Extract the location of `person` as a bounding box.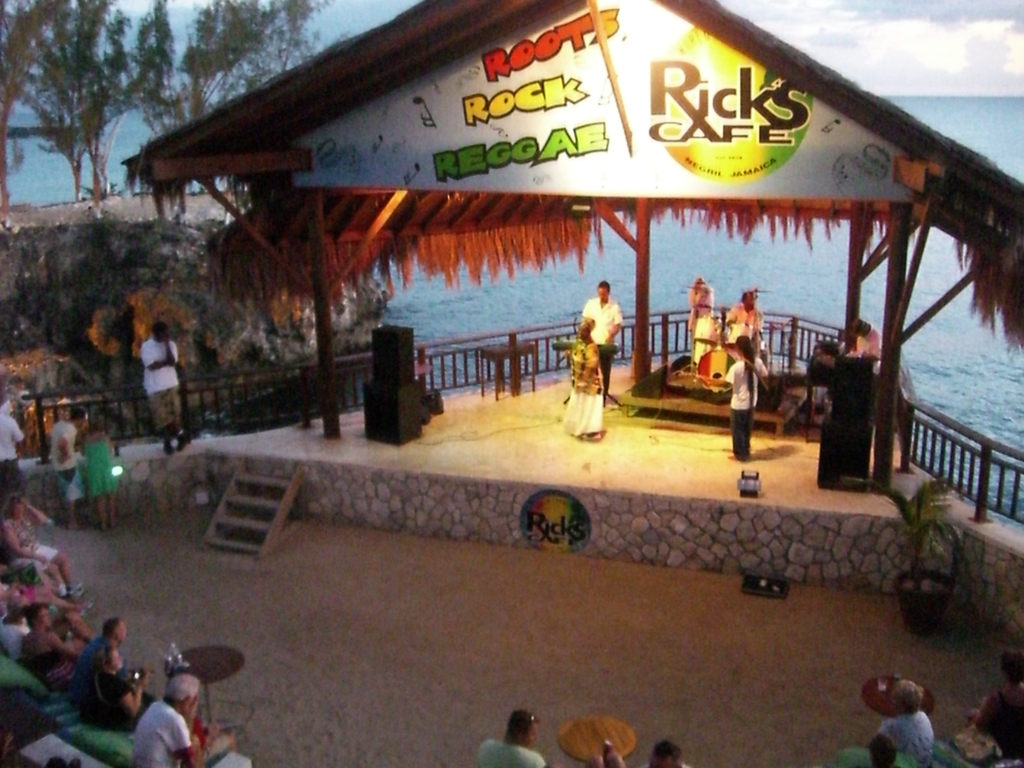
966/646/1023/767.
